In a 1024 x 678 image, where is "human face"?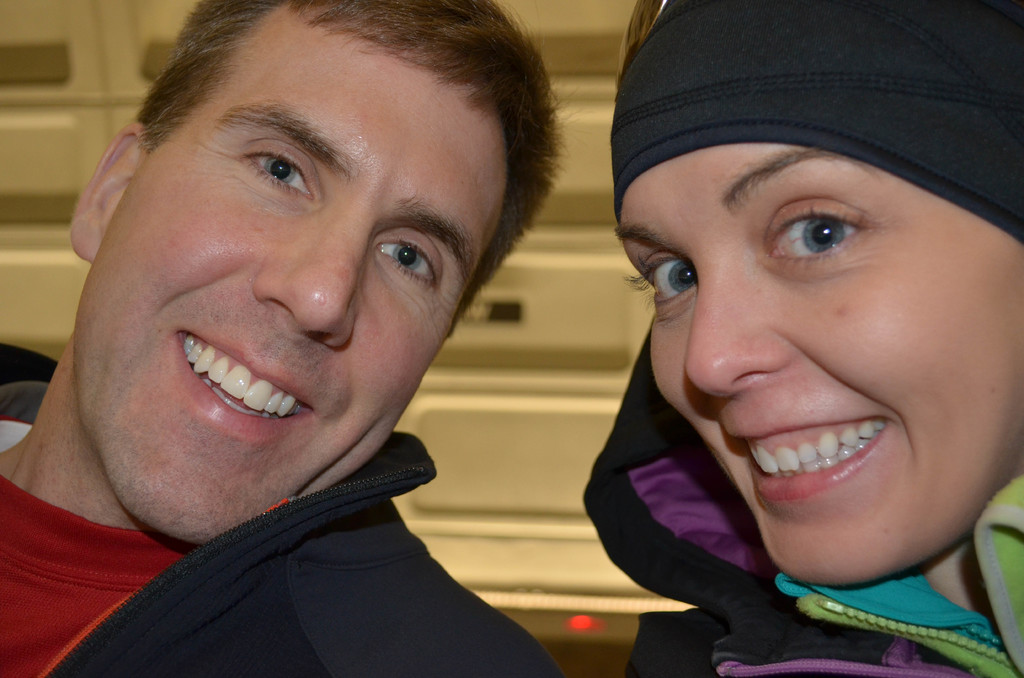
rect(615, 150, 1023, 582).
